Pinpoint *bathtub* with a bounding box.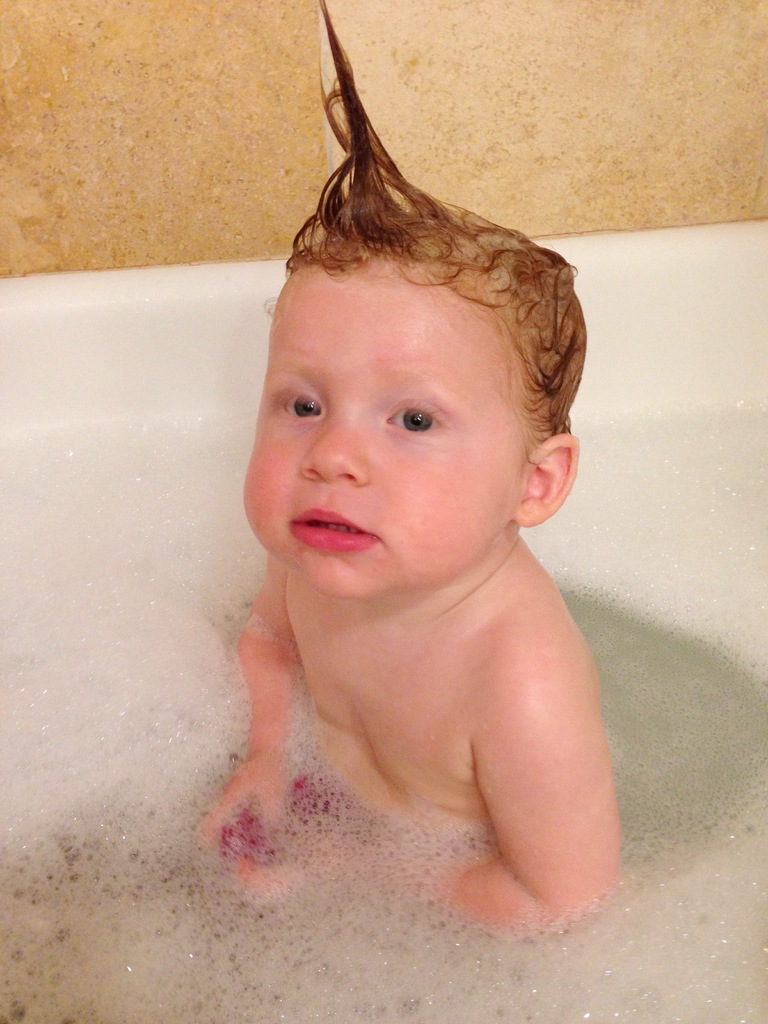
<box>0,218,767,1023</box>.
